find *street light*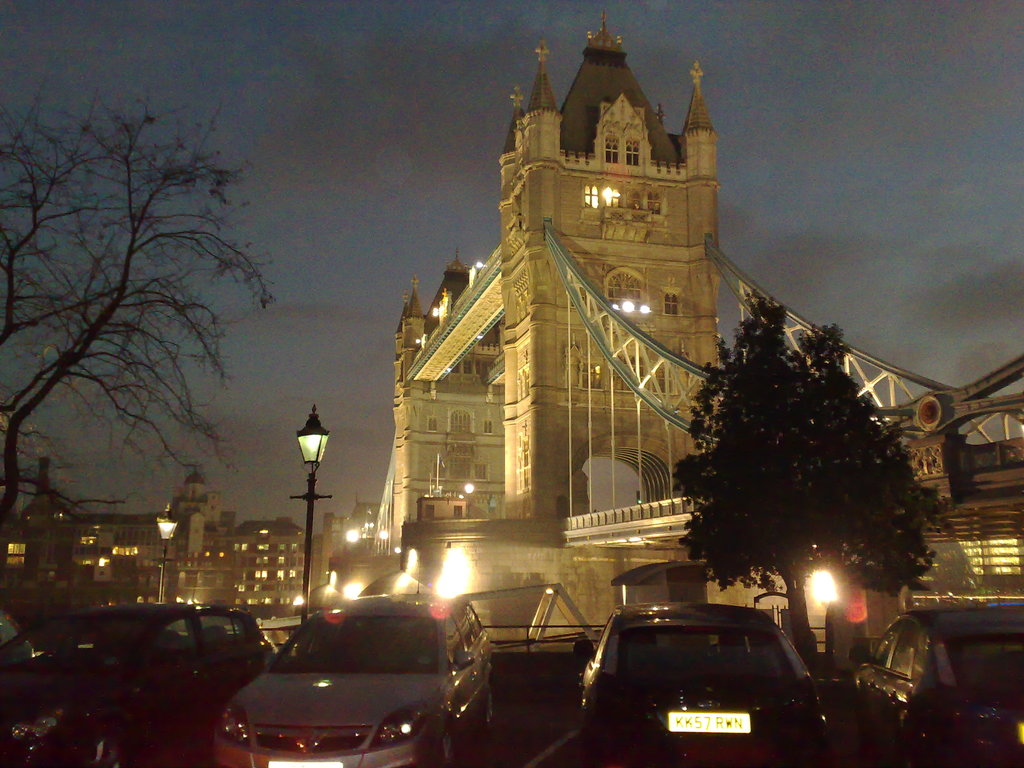
select_region(259, 371, 344, 617)
